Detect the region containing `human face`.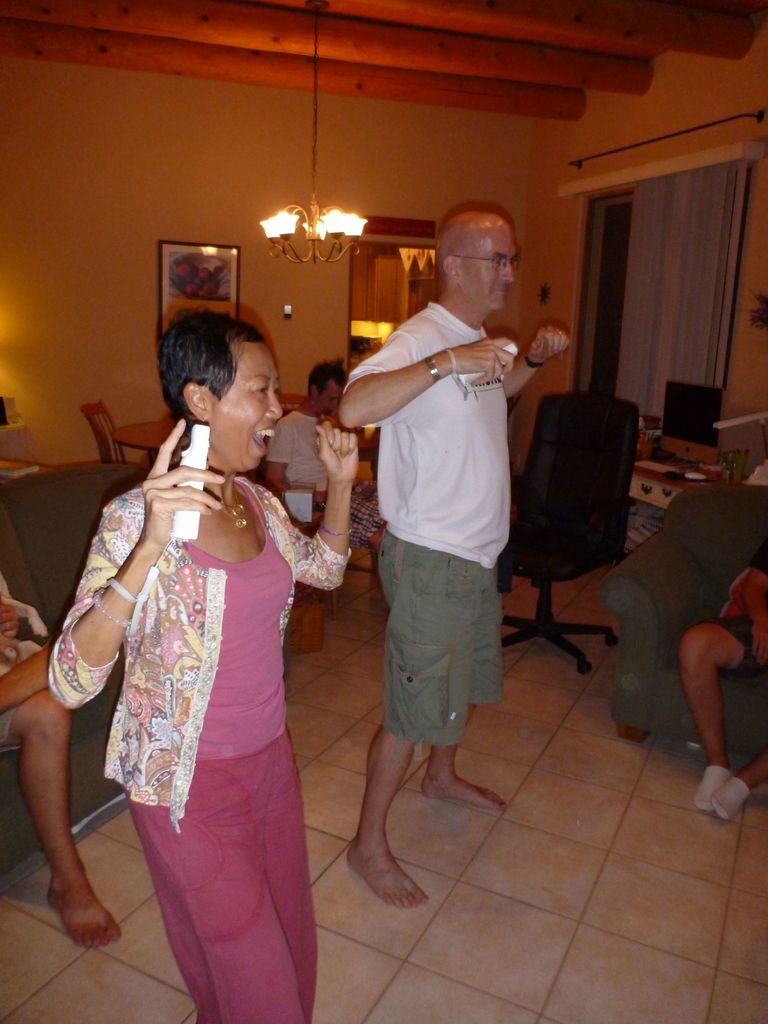
bbox=[213, 348, 282, 470].
